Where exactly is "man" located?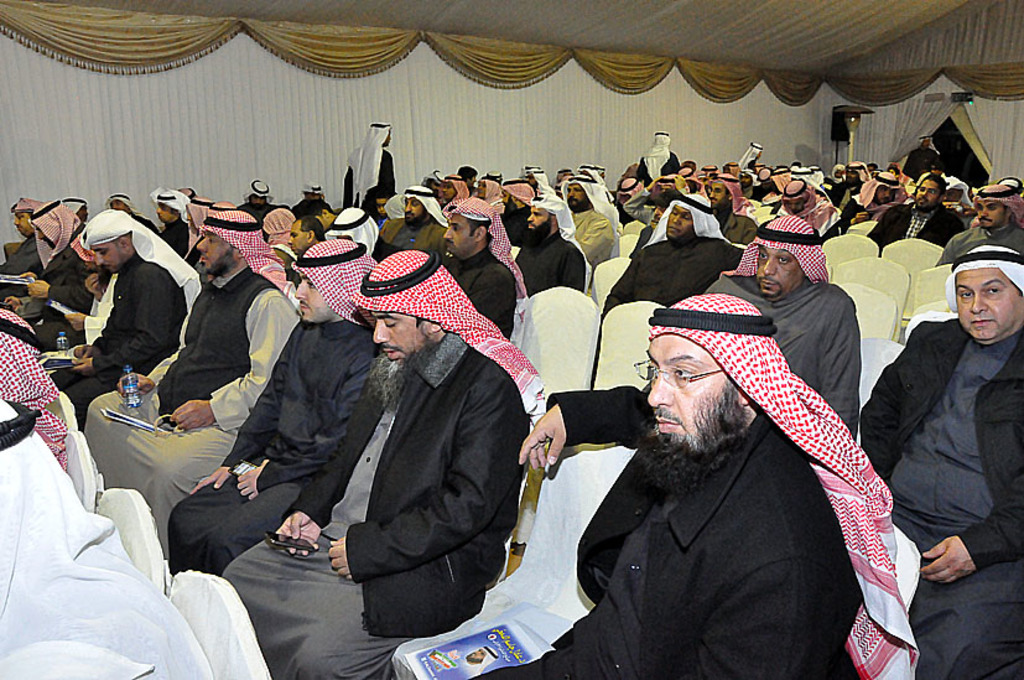
Its bounding box is (x1=79, y1=209, x2=311, y2=561).
